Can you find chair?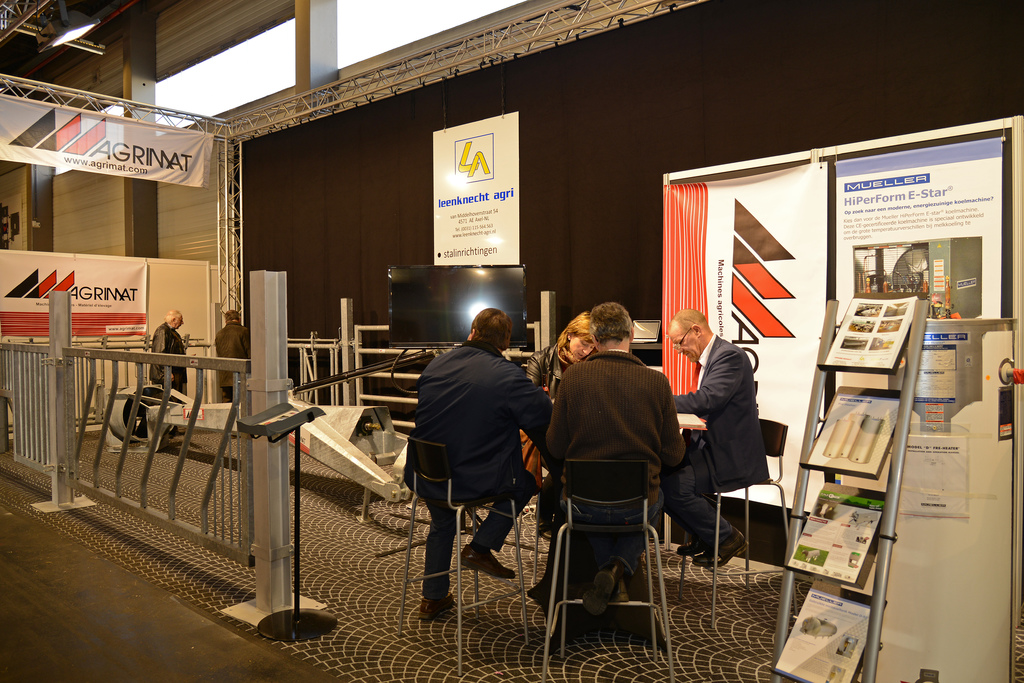
Yes, bounding box: bbox=(680, 420, 790, 629).
